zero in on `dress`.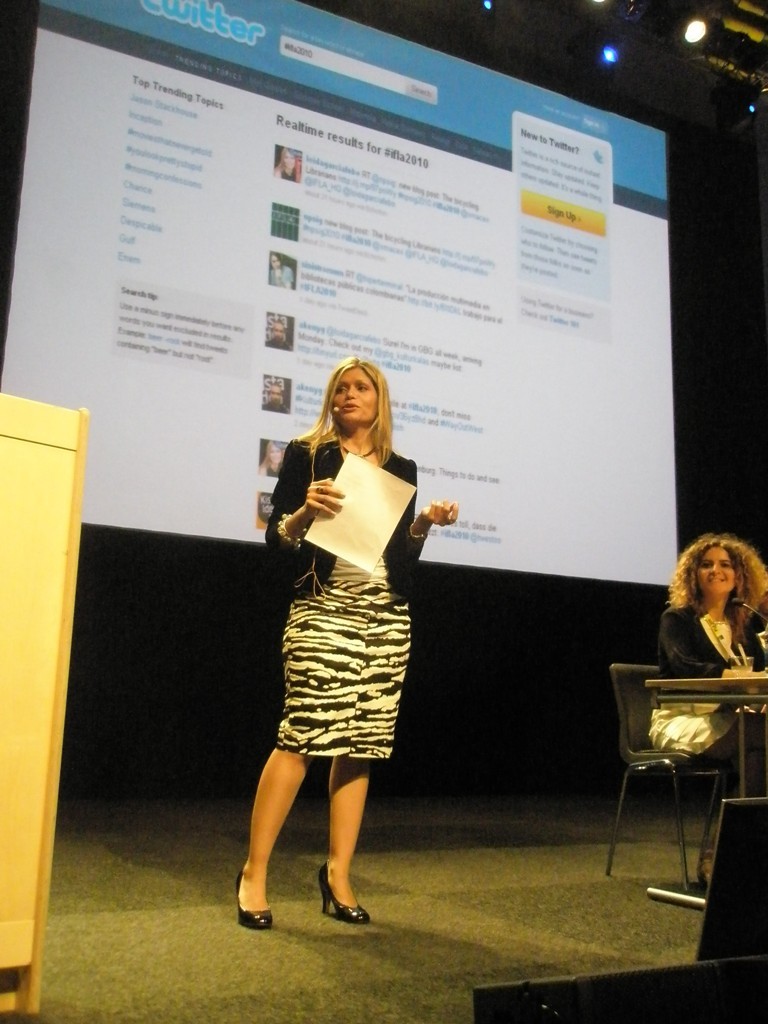
Zeroed in: {"left": 277, "top": 557, "right": 408, "bottom": 760}.
